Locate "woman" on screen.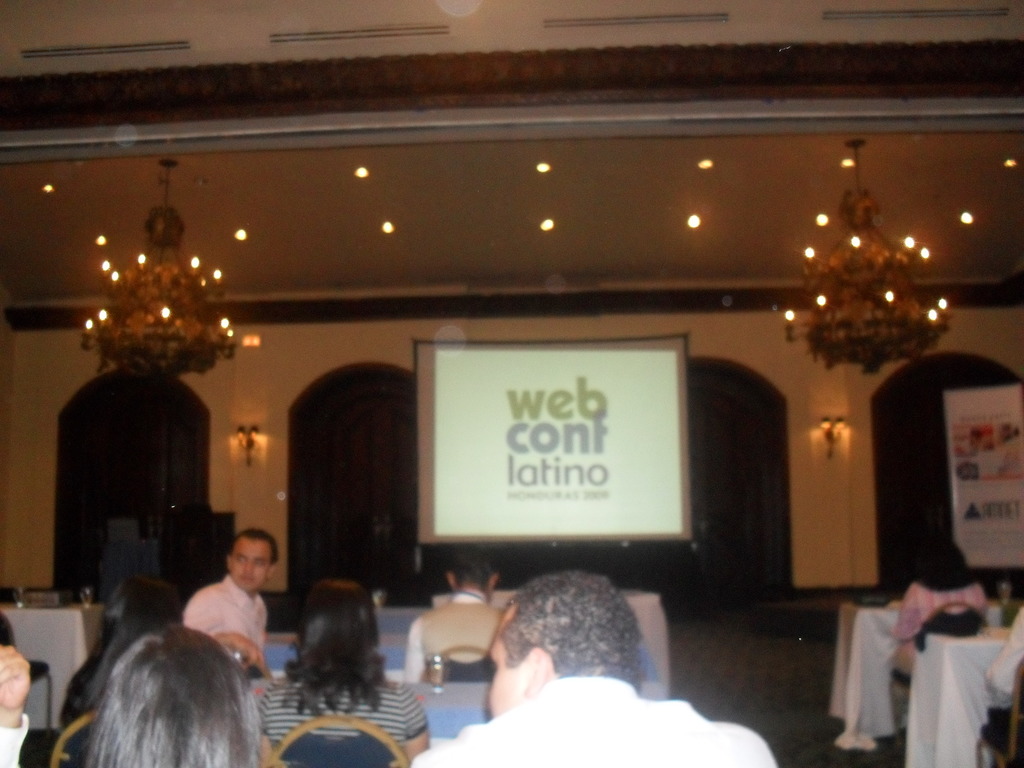
On screen at 78, 637, 275, 767.
